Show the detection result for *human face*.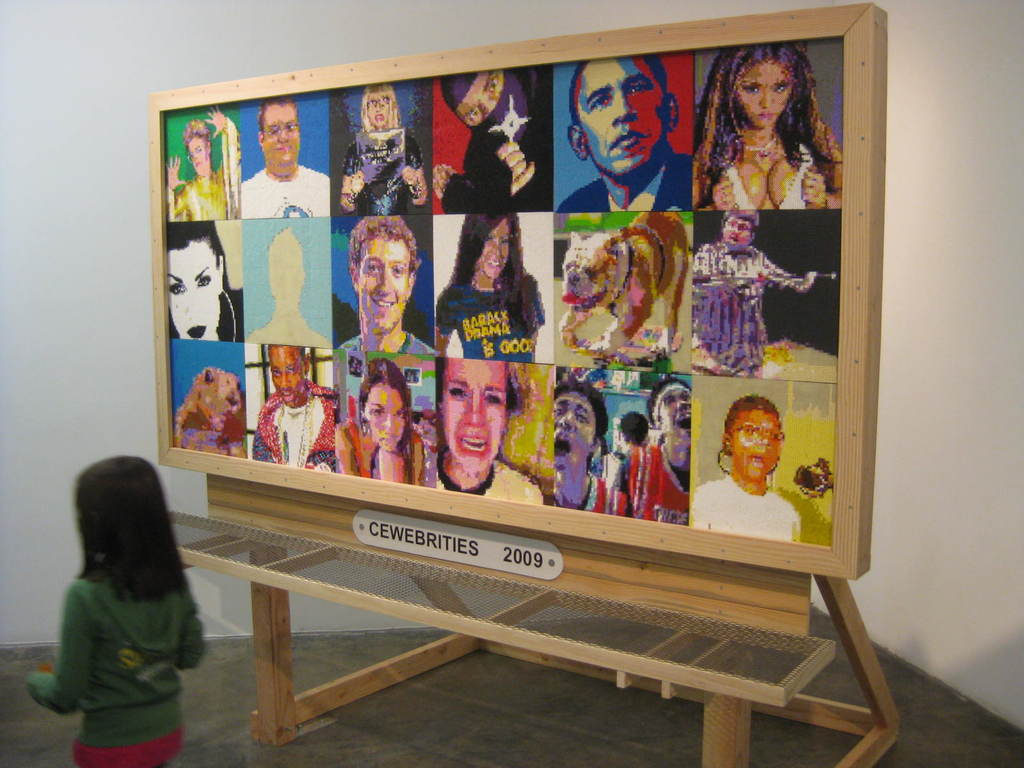
<box>554,394,599,475</box>.
